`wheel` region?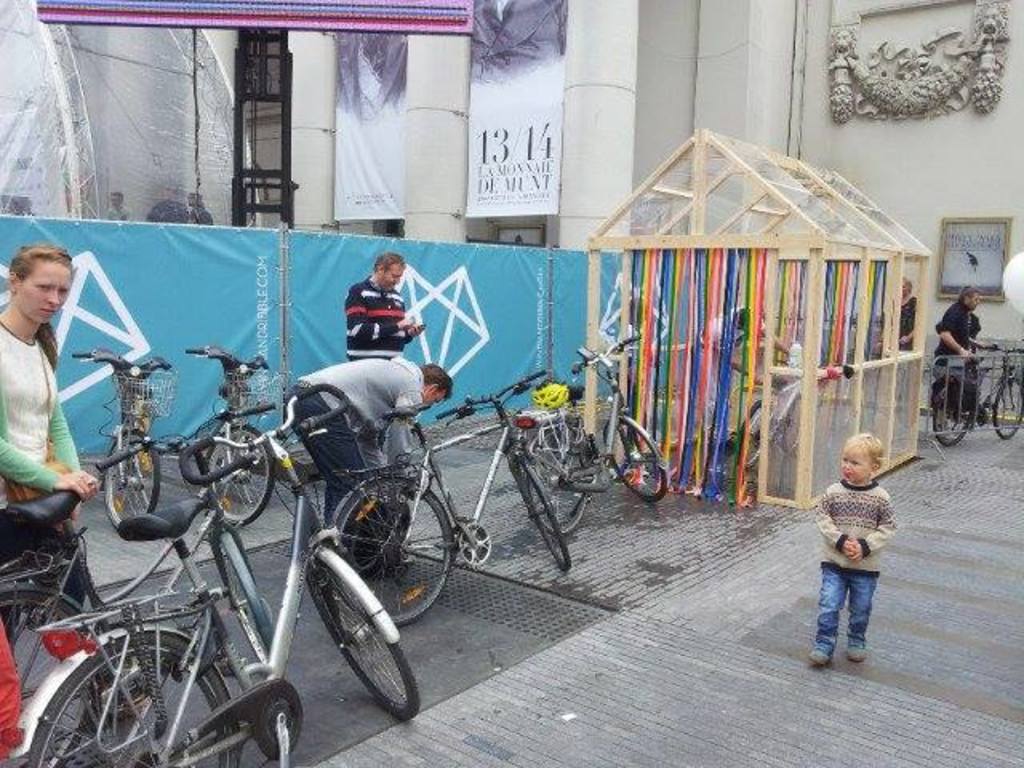
region(339, 474, 461, 619)
